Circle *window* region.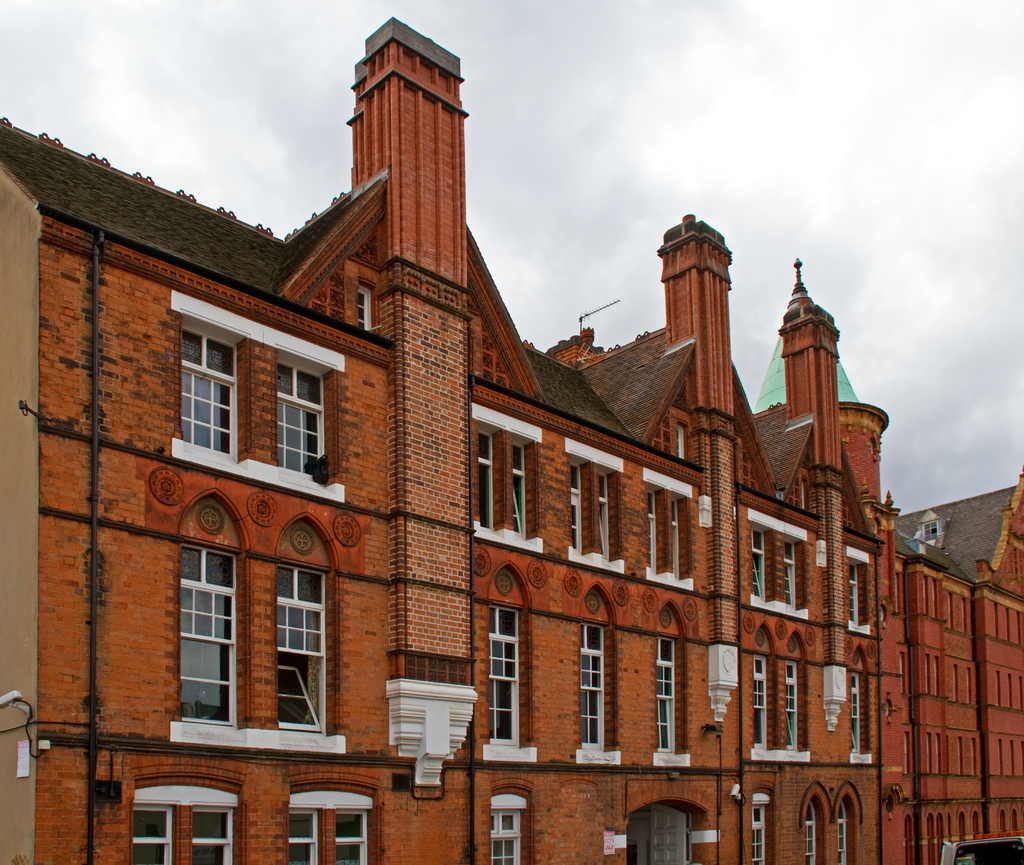
Region: <bbox>802, 462, 818, 515</bbox>.
